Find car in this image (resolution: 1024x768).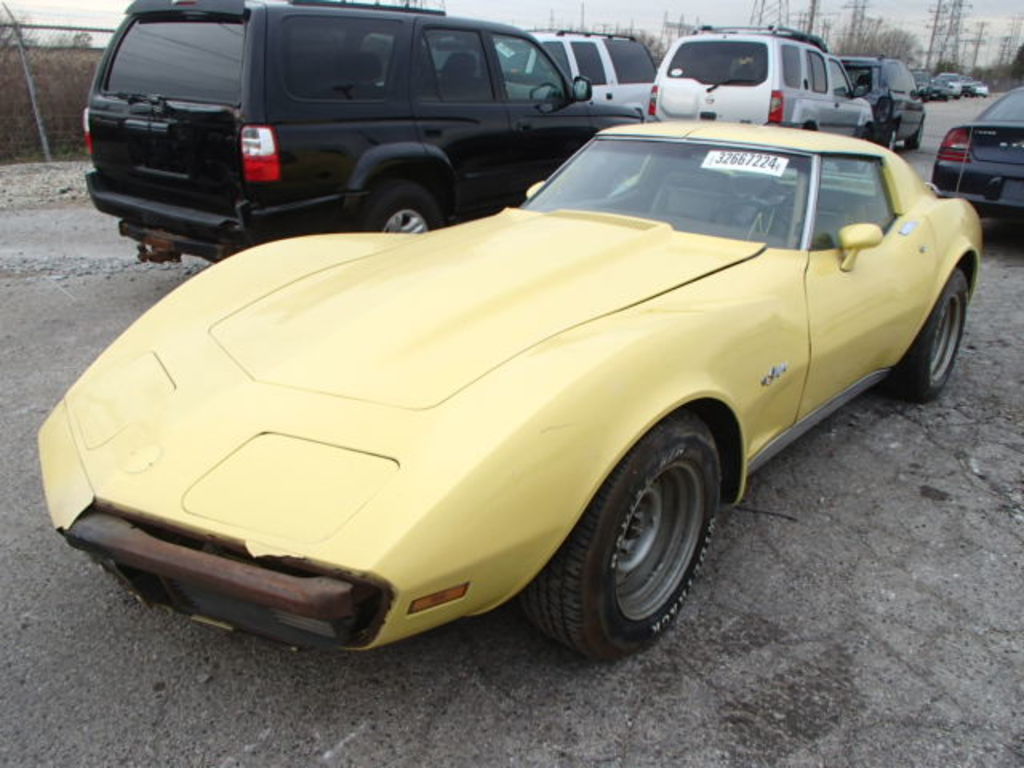
<bbox>645, 21, 878, 136</bbox>.
